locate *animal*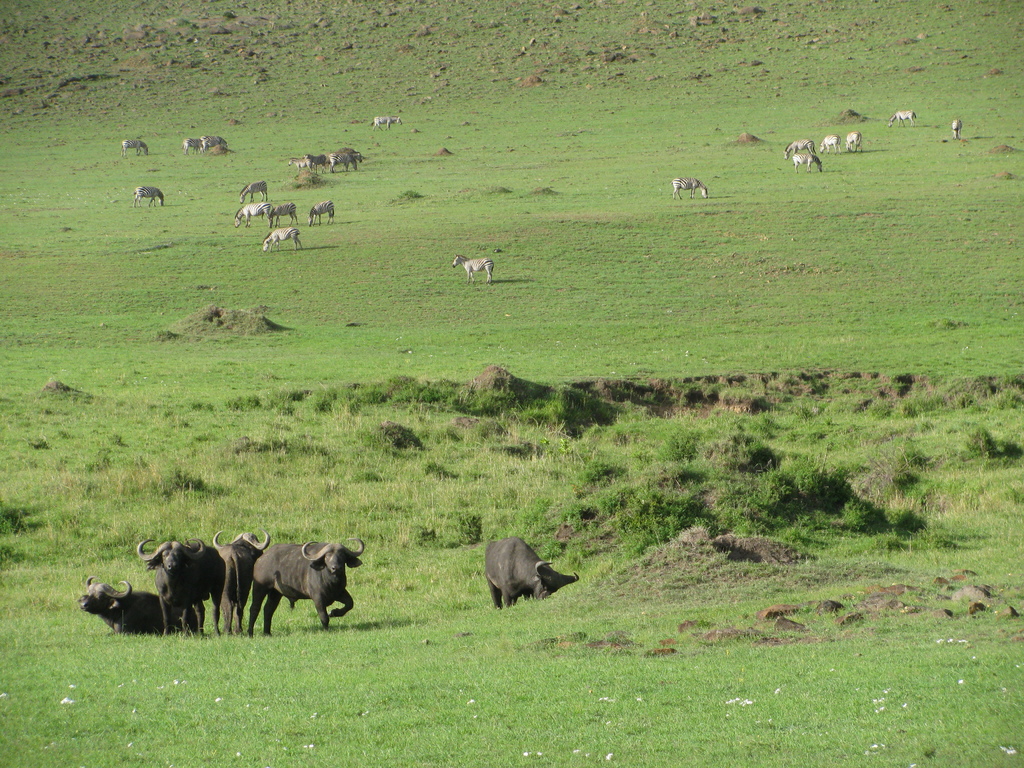
select_region(883, 106, 917, 130)
